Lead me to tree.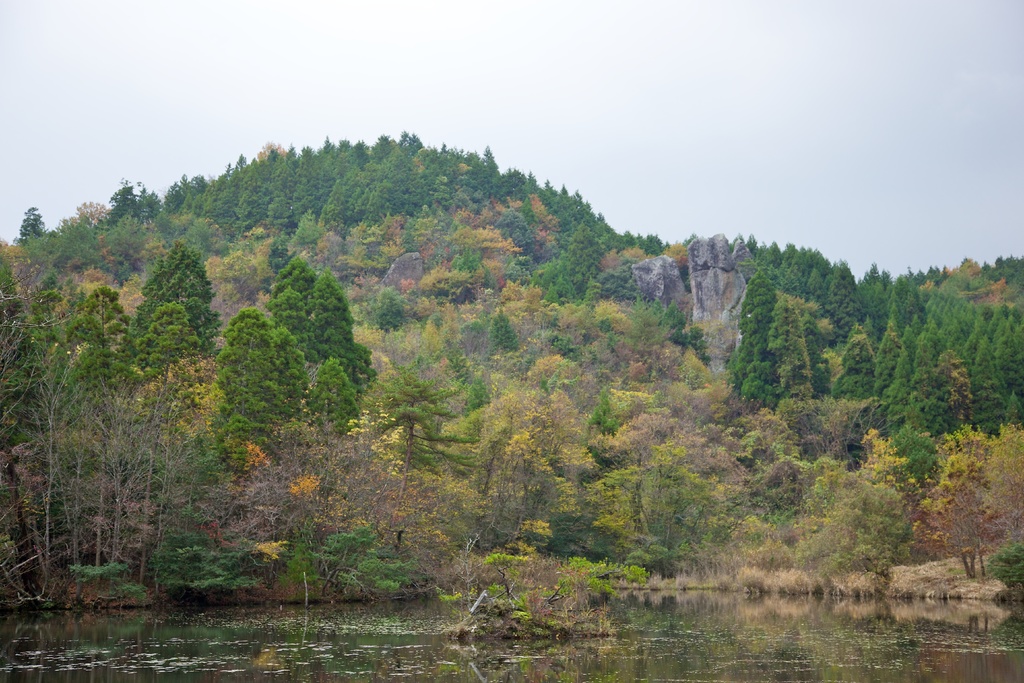
Lead to <bbox>926, 273, 970, 359</bbox>.
